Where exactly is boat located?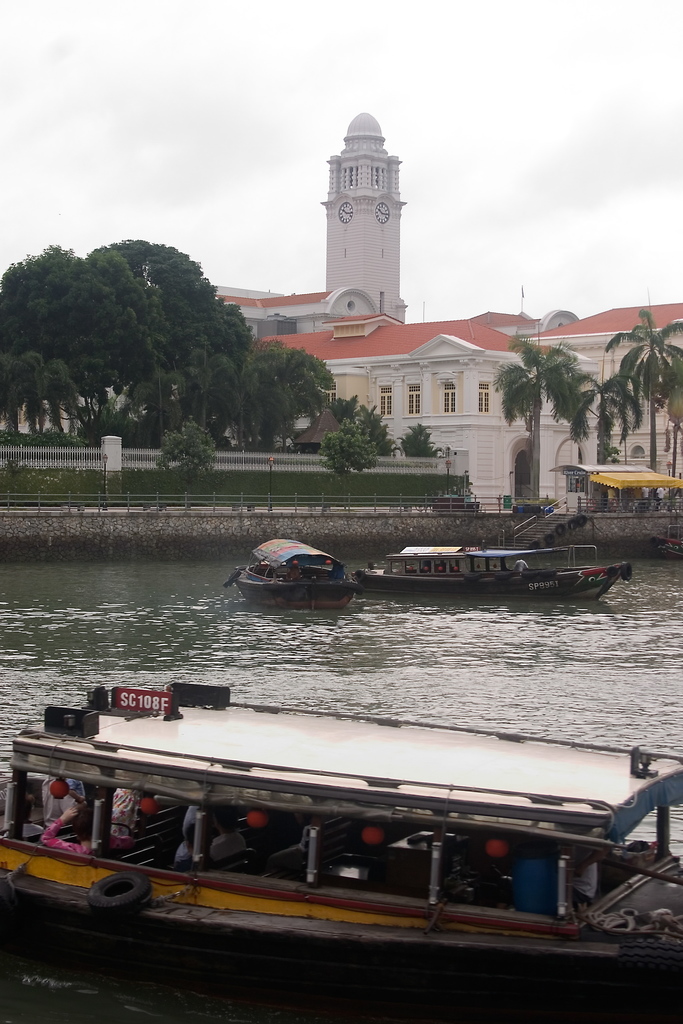
Its bounding box is Rect(346, 524, 645, 601).
